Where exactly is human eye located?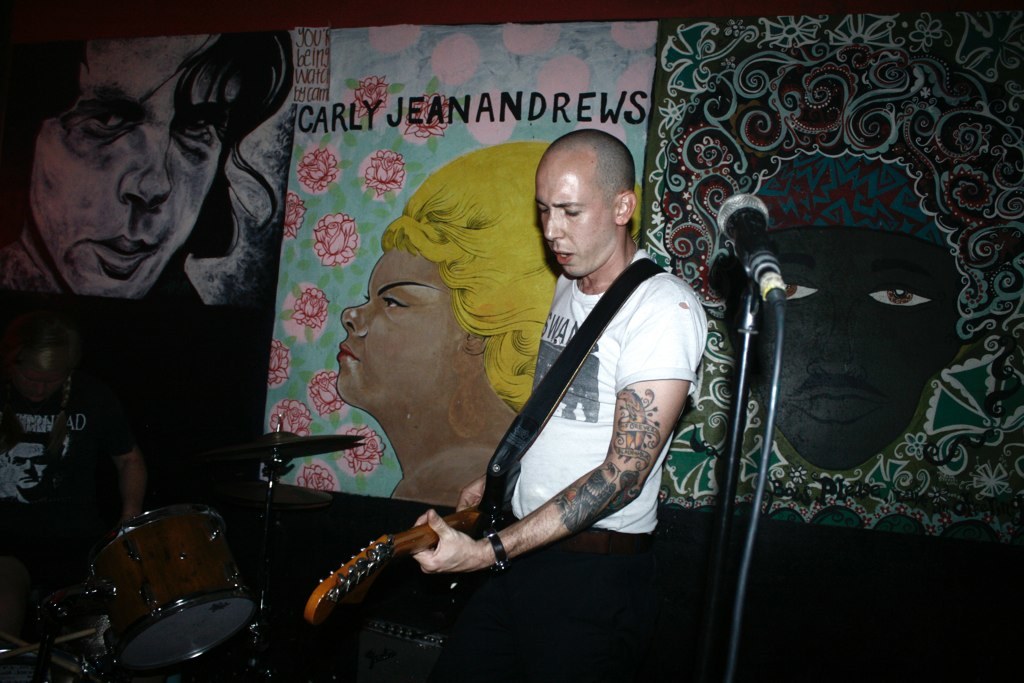
Its bounding box is (left=769, top=270, right=827, bottom=310).
